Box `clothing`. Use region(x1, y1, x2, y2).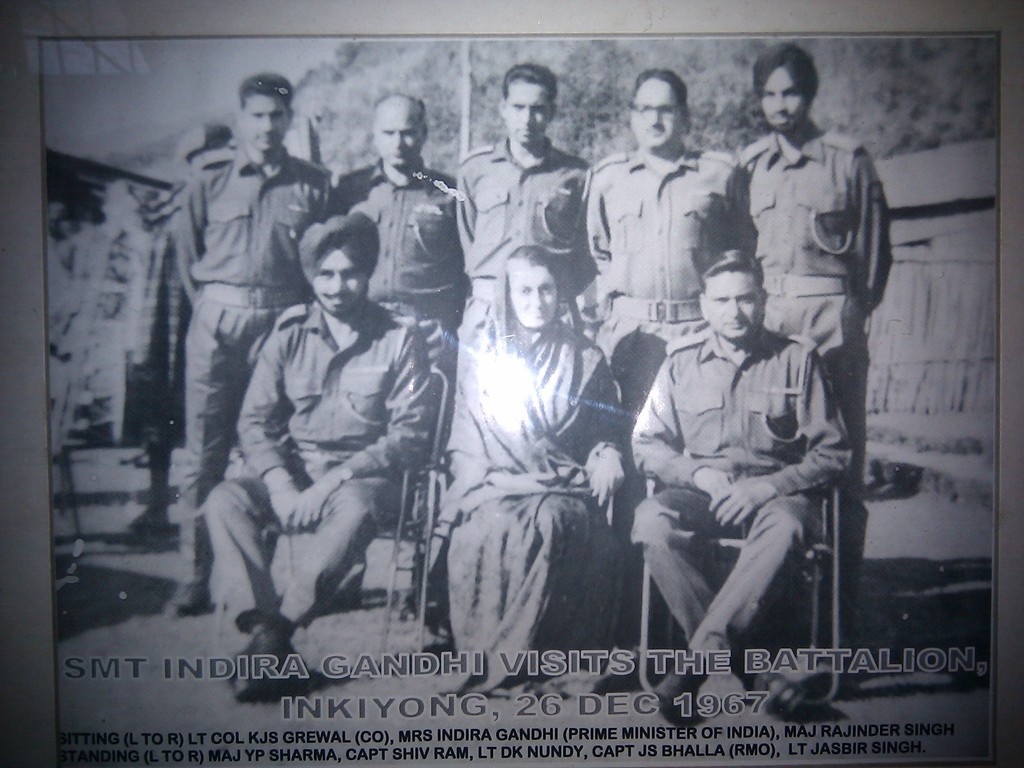
region(182, 237, 445, 641).
